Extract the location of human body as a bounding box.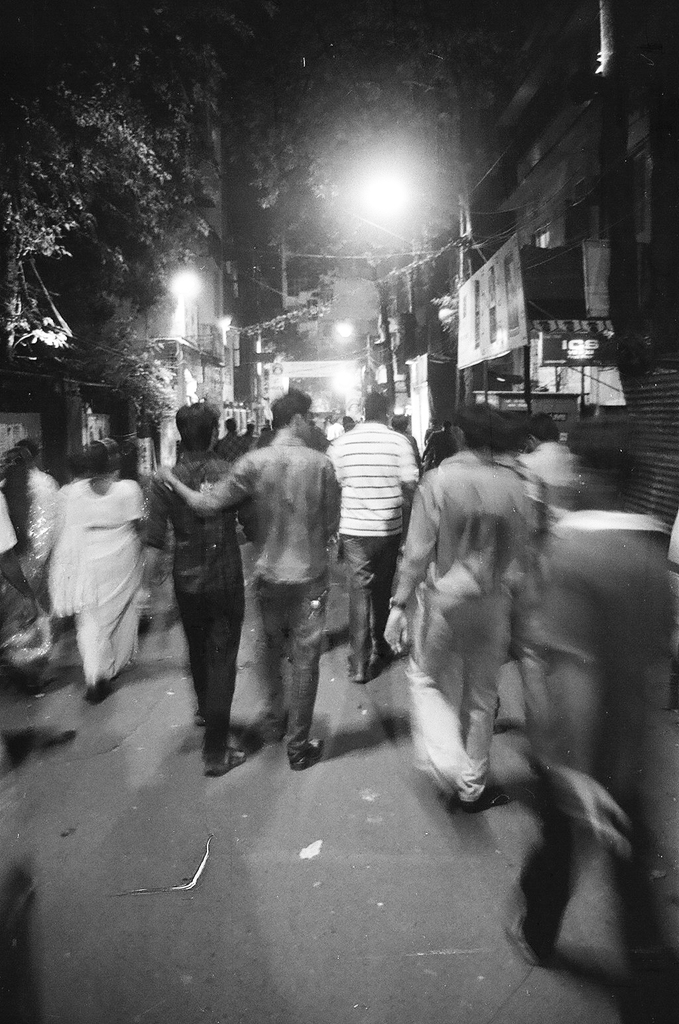
x1=518 y1=410 x2=572 y2=773.
